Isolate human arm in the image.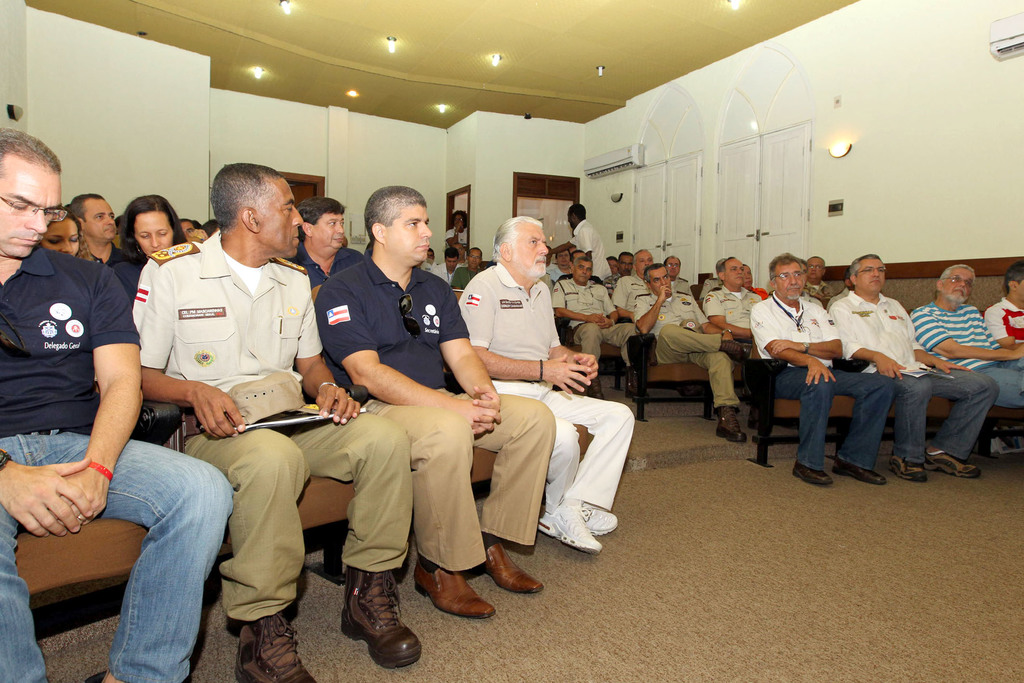
Isolated region: bbox=(765, 308, 845, 363).
